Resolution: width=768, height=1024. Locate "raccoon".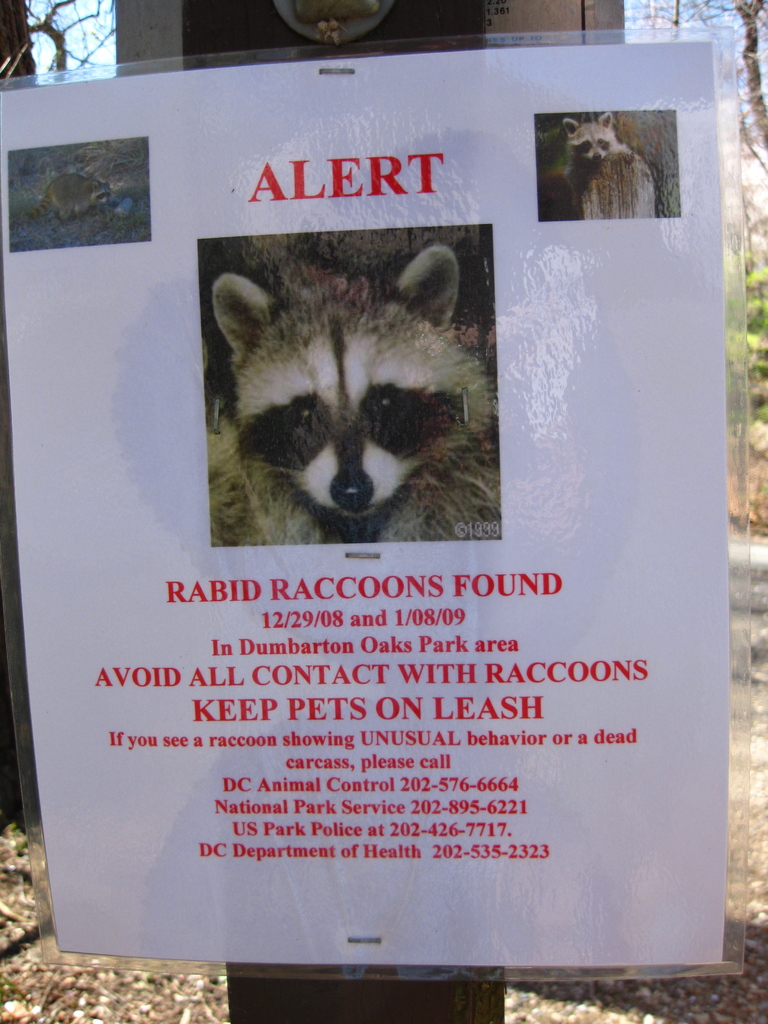
locate(560, 108, 621, 207).
